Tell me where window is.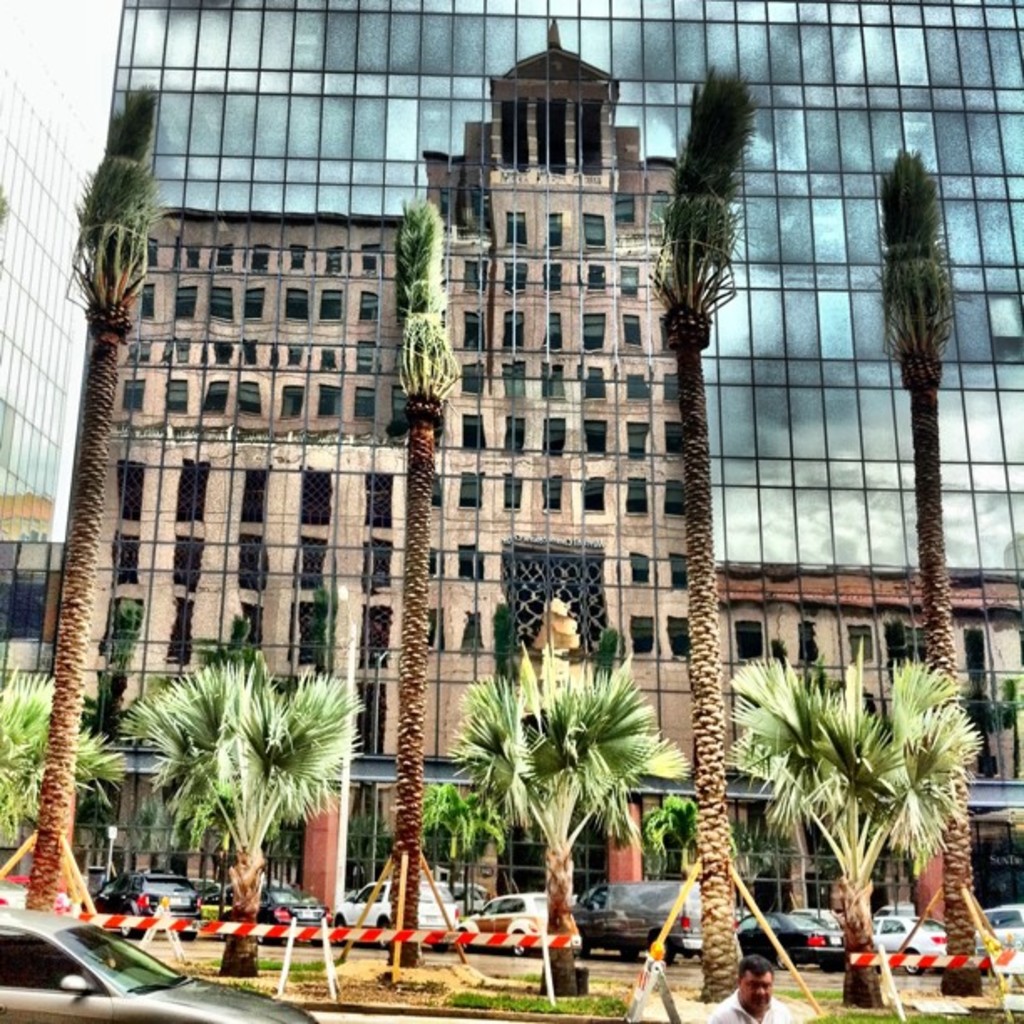
window is at (104, 599, 141, 664).
